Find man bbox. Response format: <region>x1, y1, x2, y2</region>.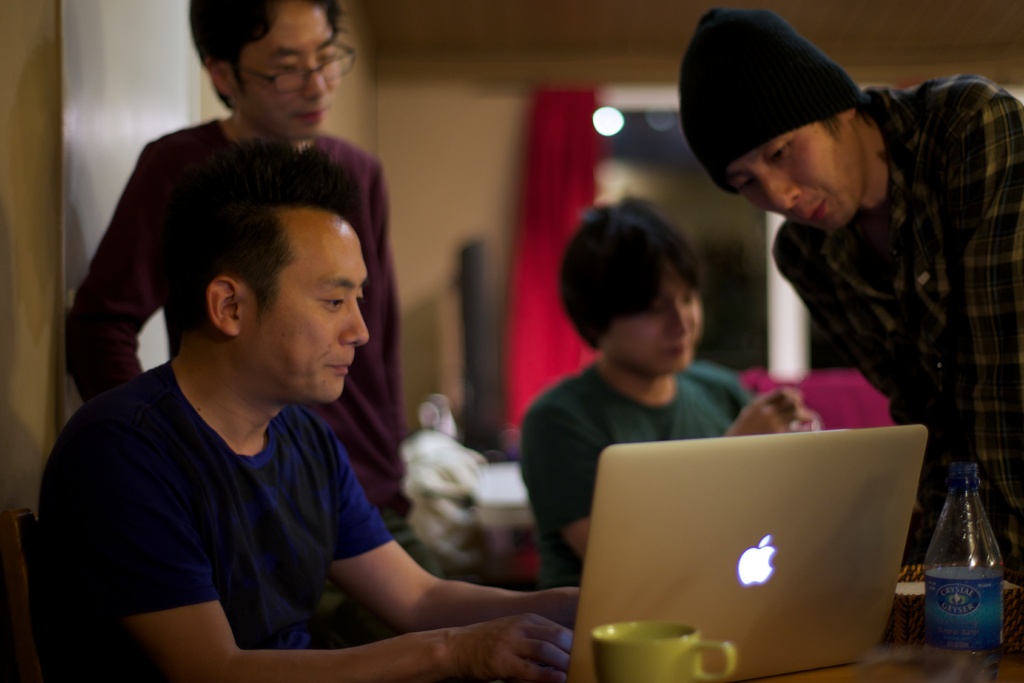
<region>682, 5, 1021, 573</region>.
